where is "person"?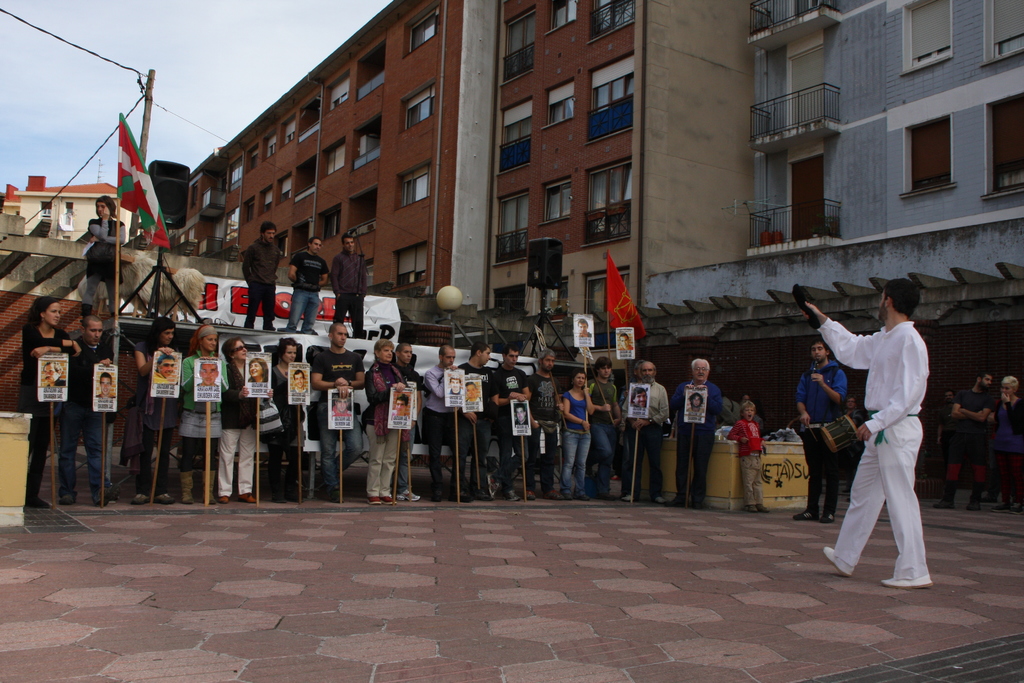
496,344,533,502.
